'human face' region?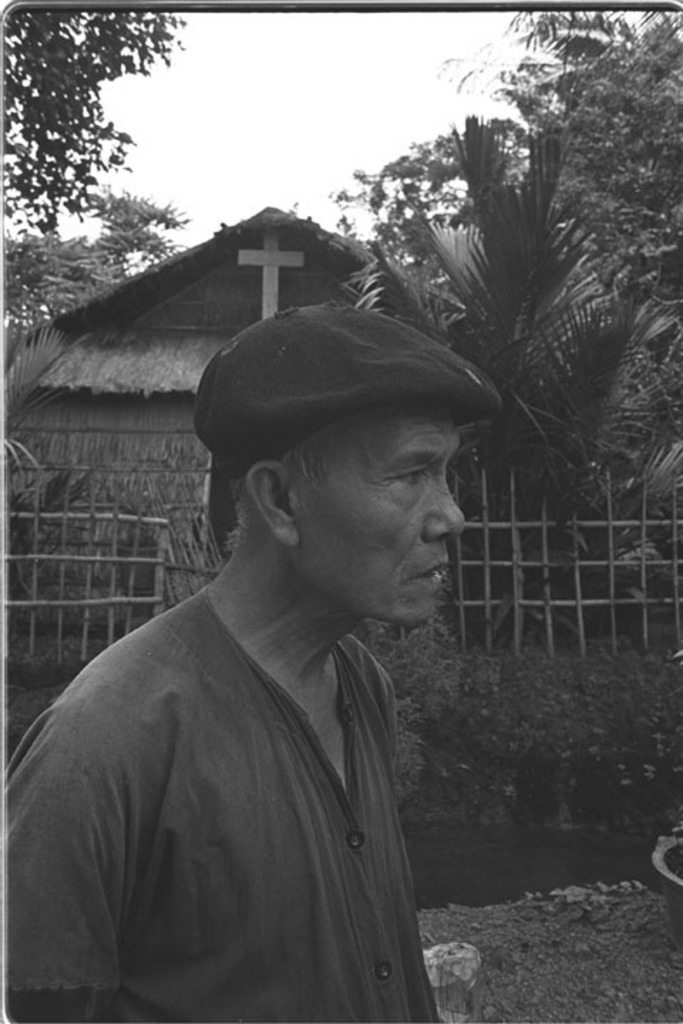
region(299, 407, 467, 629)
